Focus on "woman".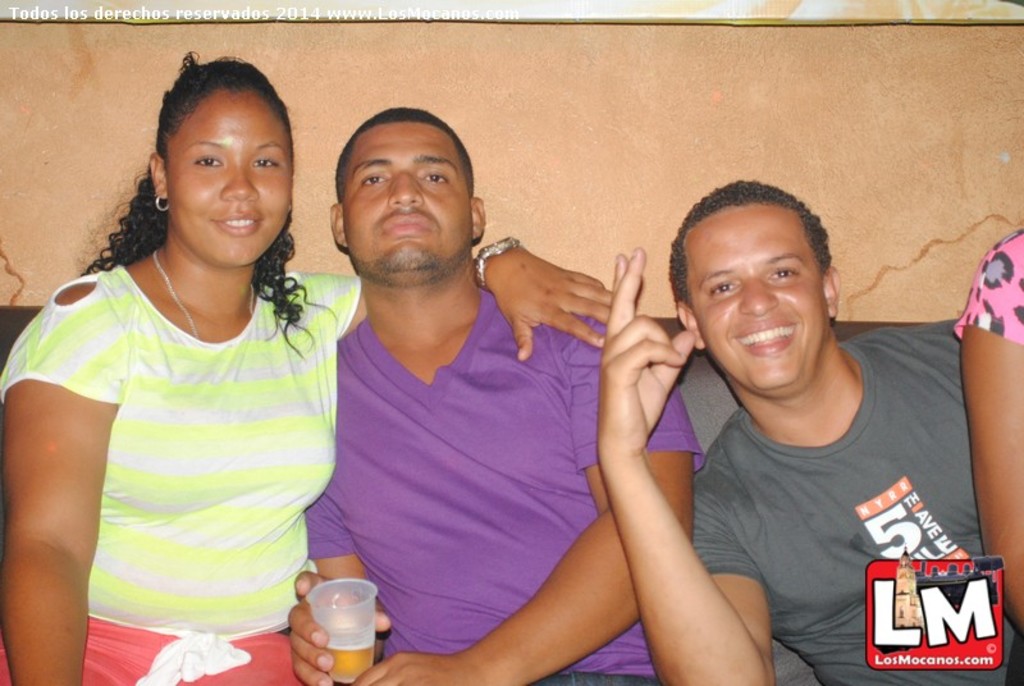
Focused at pyautogui.locateOnScreen(0, 52, 617, 685).
